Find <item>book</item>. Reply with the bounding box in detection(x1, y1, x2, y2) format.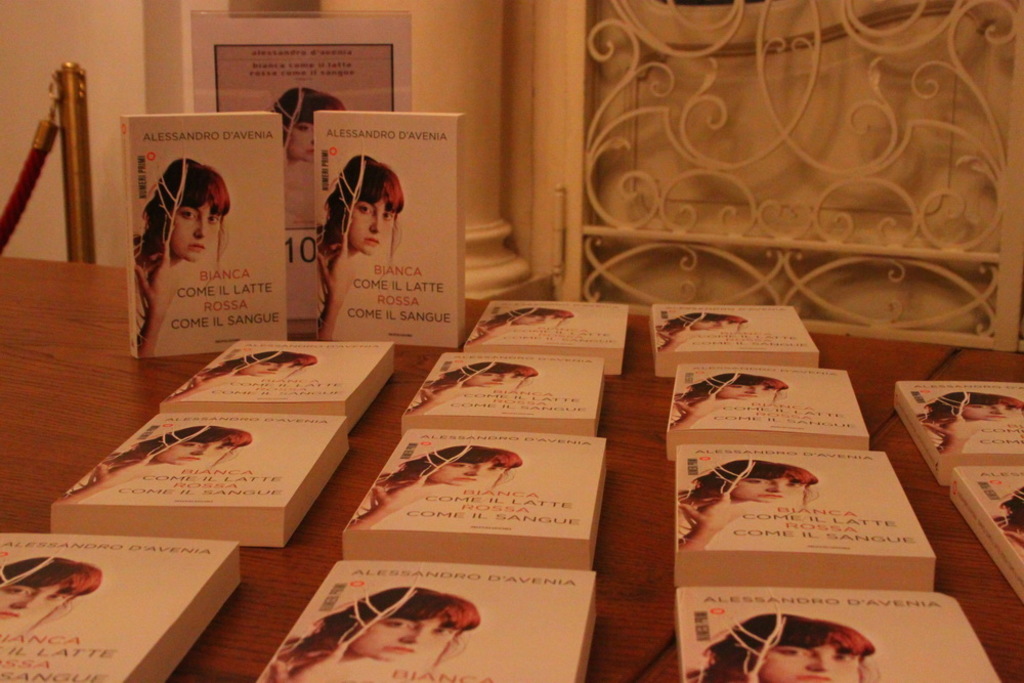
detection(457, 297, 631, 378).
